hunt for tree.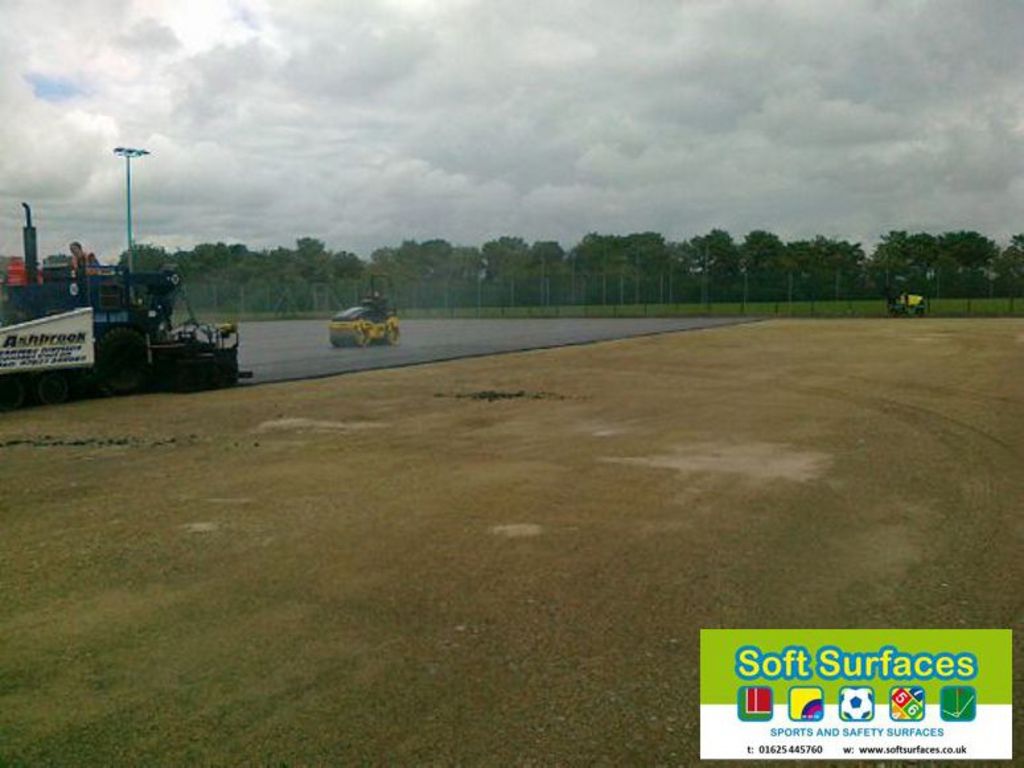
Hunted down at l=532, t=243, r=560, b=304.
